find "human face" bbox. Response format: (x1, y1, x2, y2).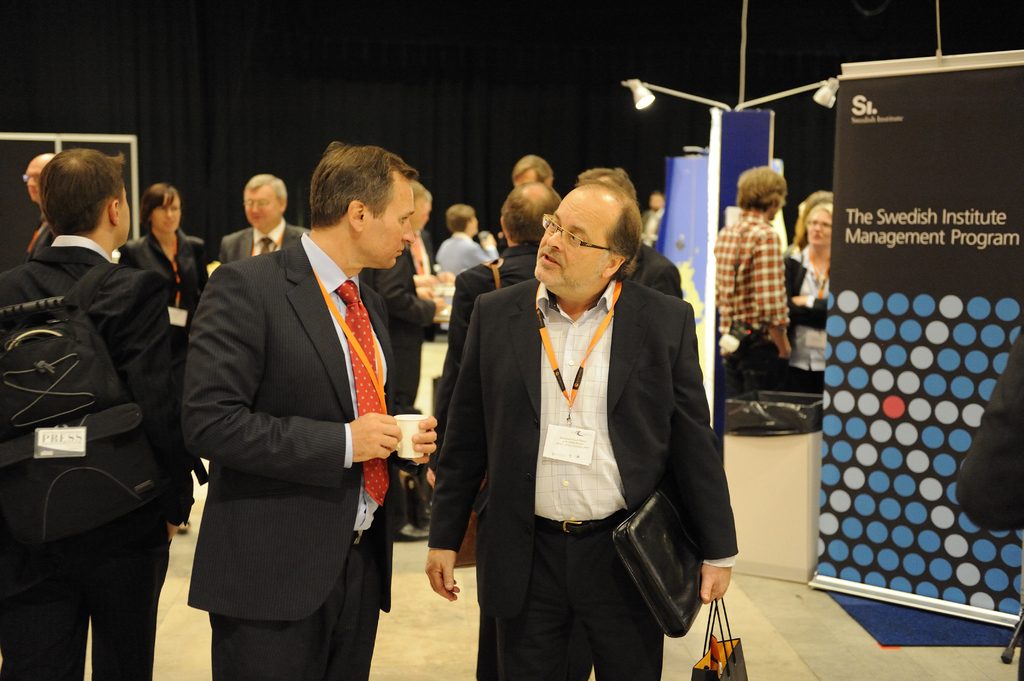
(150, 188, 186, 236).
